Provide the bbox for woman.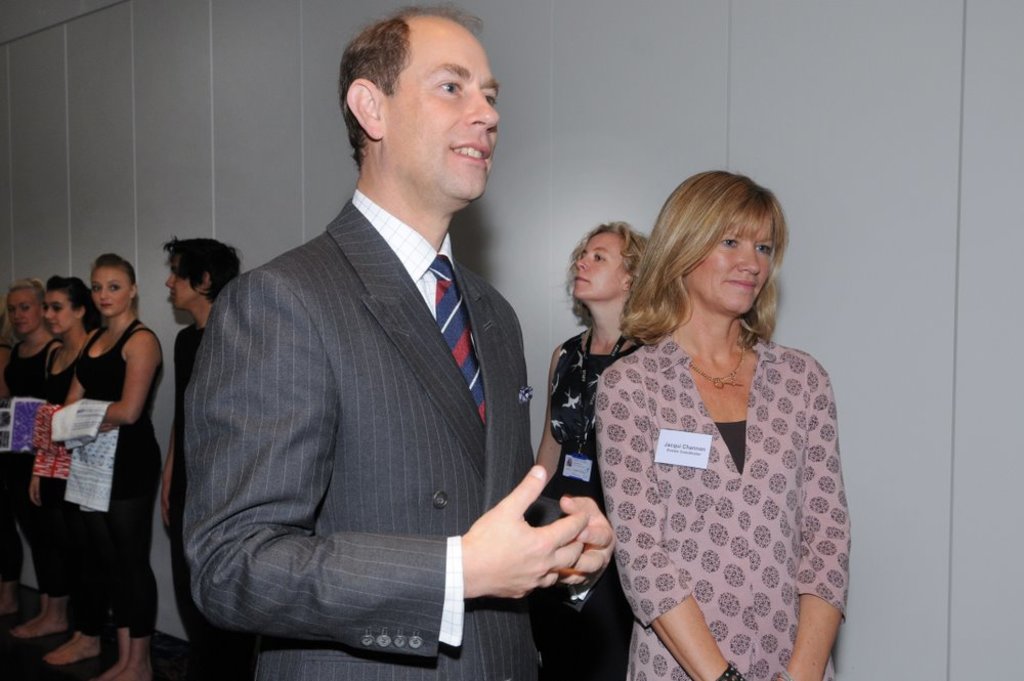
587 144 874 680.
